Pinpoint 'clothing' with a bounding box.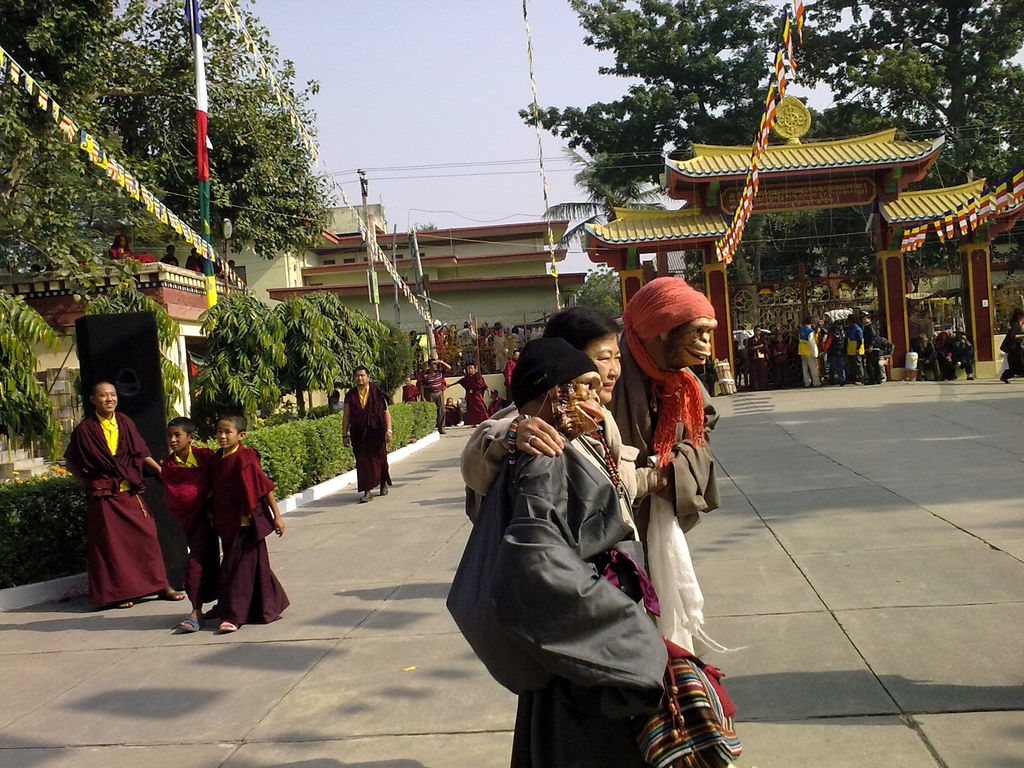
<bbox>332, 401, 344, 410</bbox>.
